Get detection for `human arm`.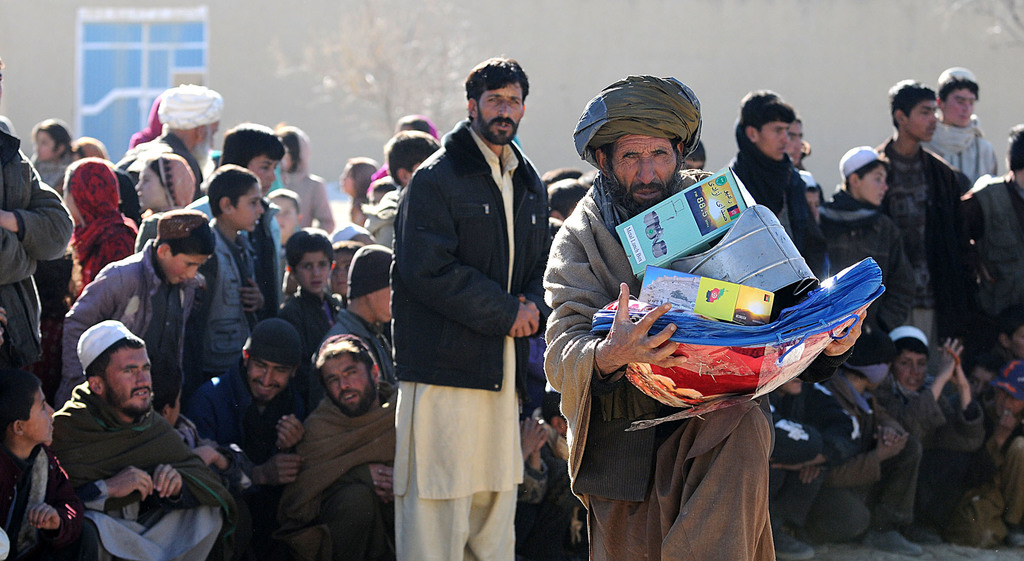
Detection: <box>868,332,963,437</box>.
